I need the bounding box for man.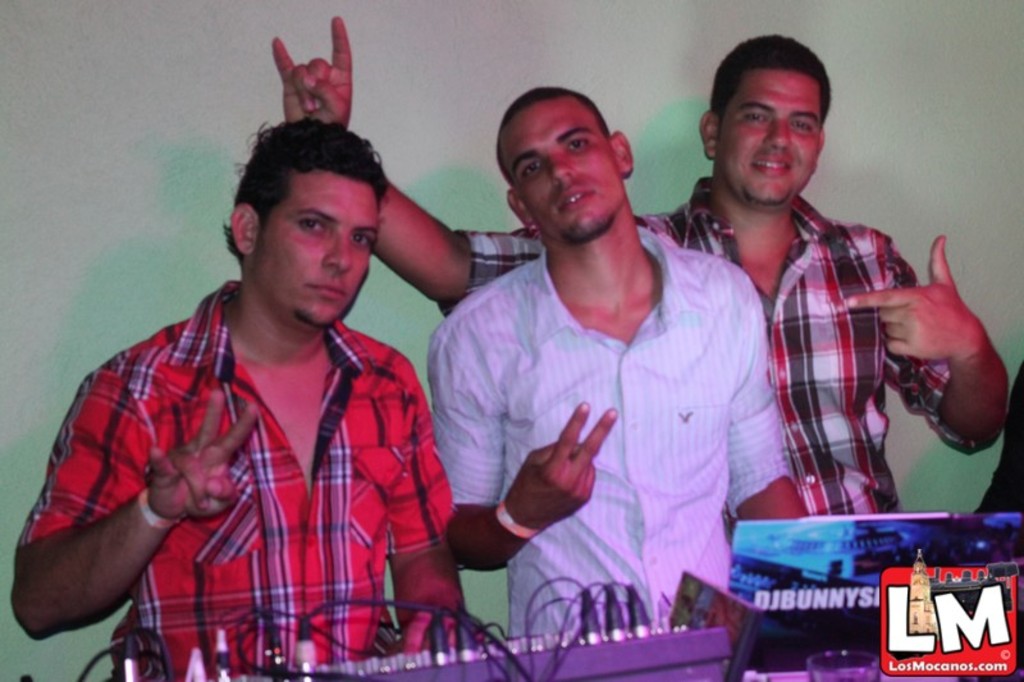
Here it is: <region>422, 82, 815, 633</region>.
